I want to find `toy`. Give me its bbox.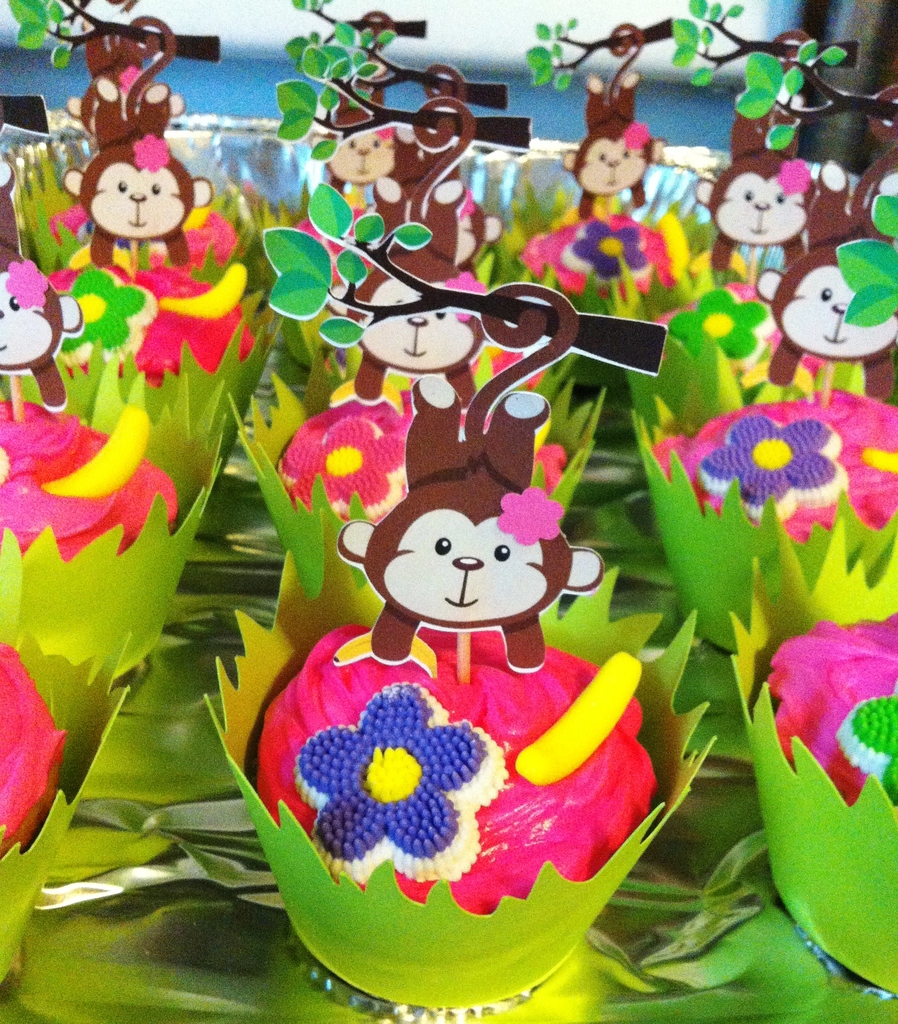
box(226, 422, 706, 1014).
